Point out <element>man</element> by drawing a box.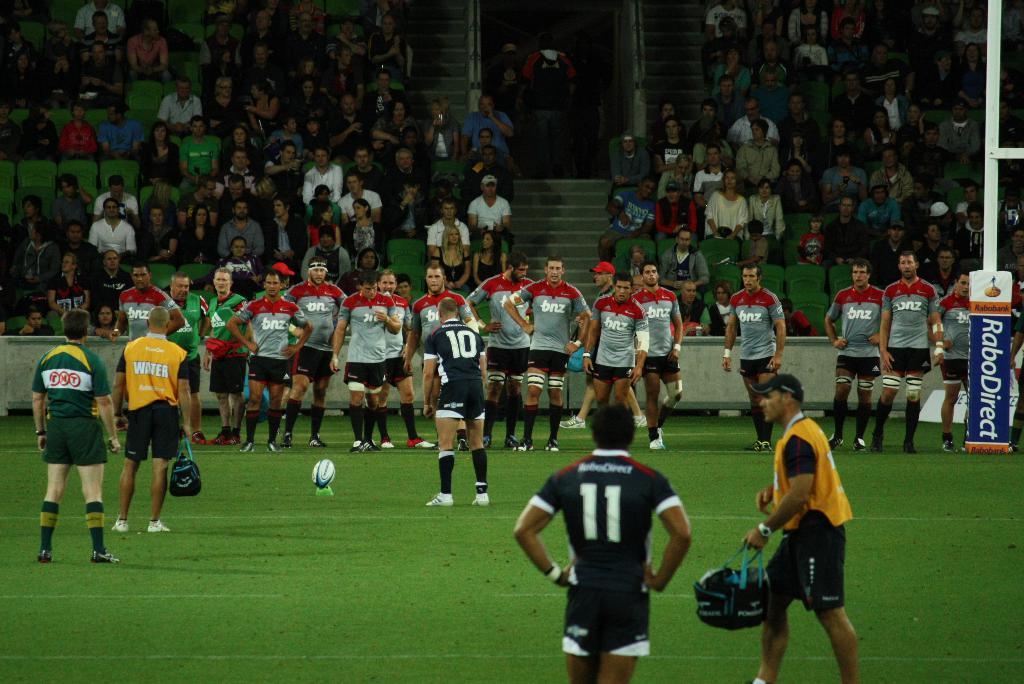
516/403/691/683.
